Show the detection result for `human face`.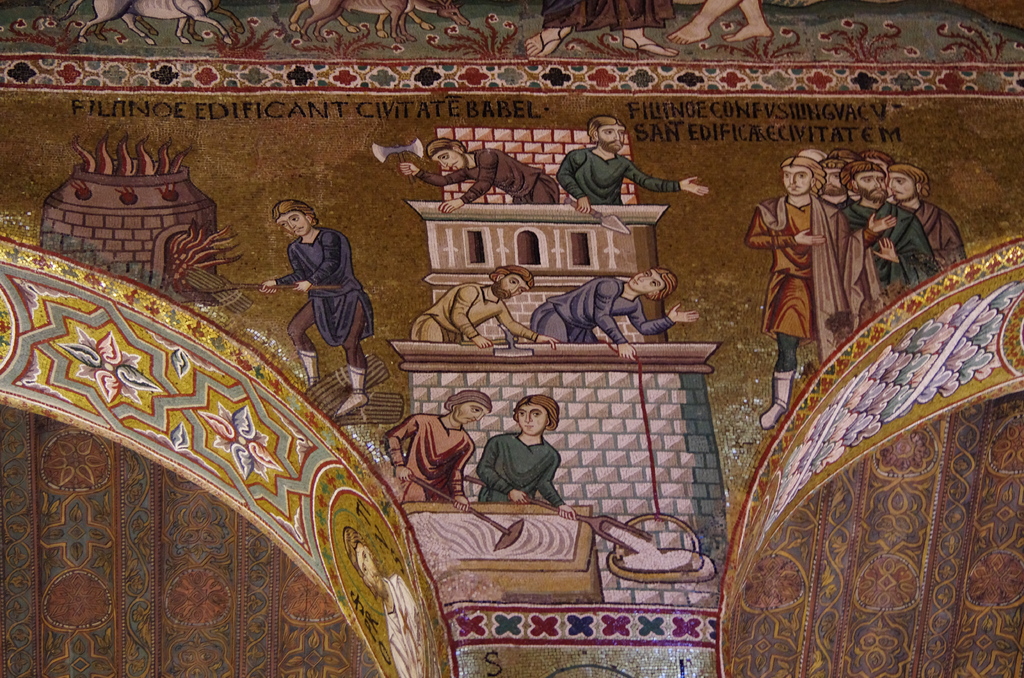
region(492, 271, 530, 300).
